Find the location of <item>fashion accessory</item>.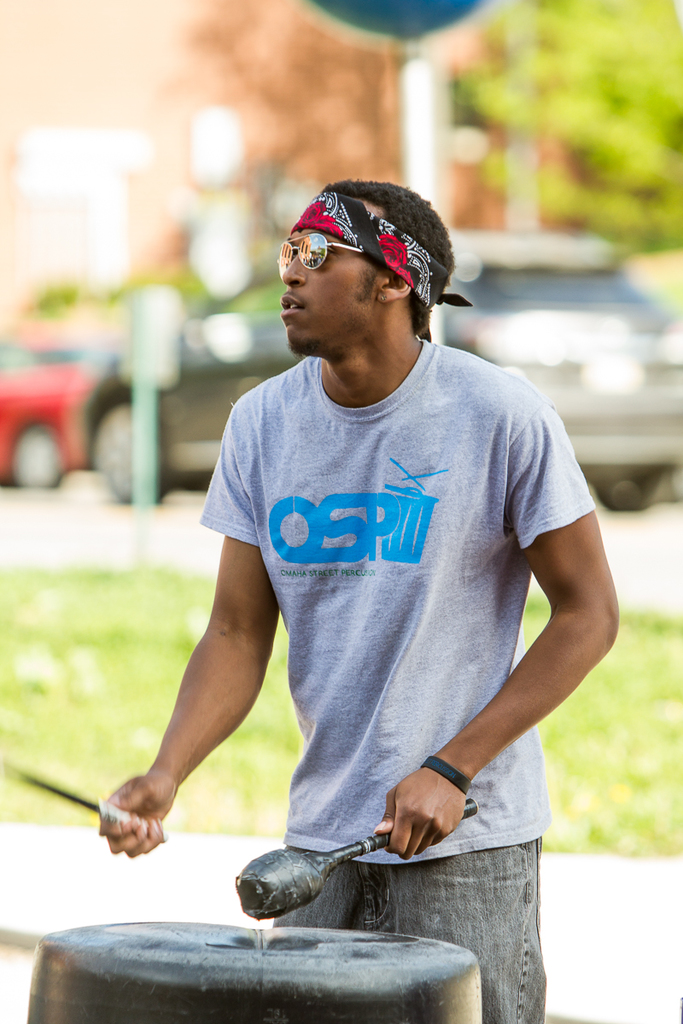
Location: {"left": 277, "top": 231, "right": 371, "bottom": 274}.
